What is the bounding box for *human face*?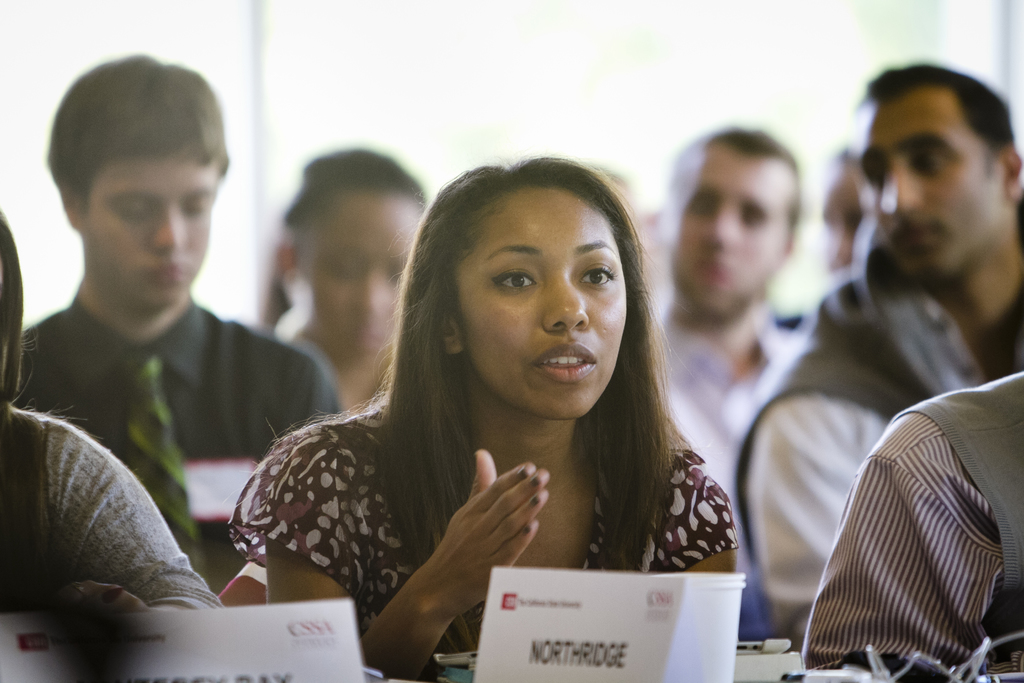
[left=92, top=159, right=218, bottom=306].
